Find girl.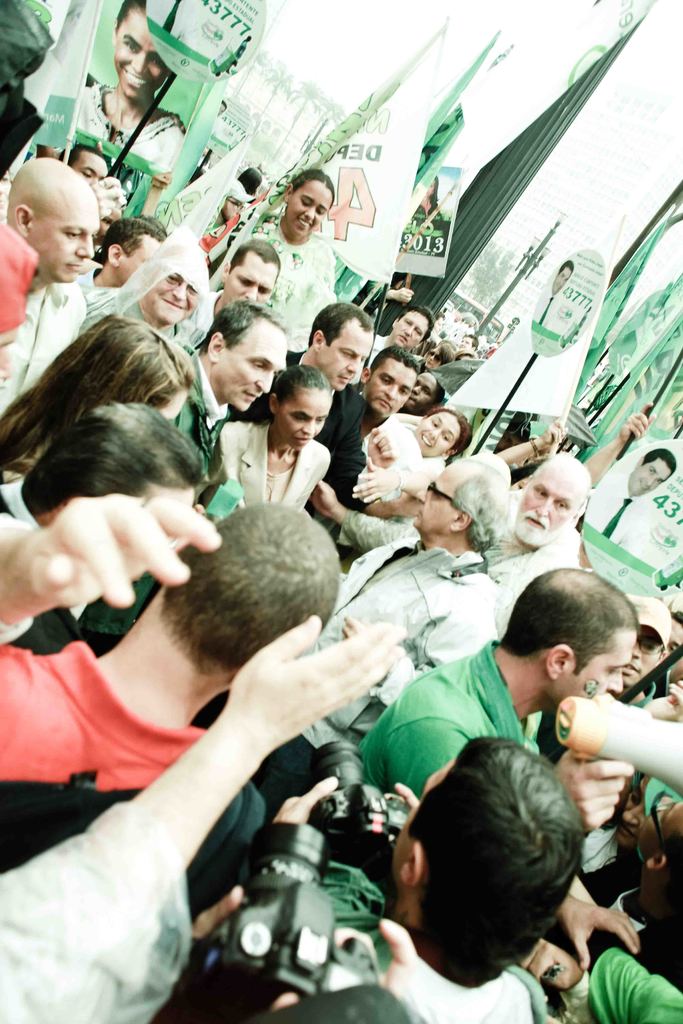
[x1=71, y1=1, x2=185, y2=172].
